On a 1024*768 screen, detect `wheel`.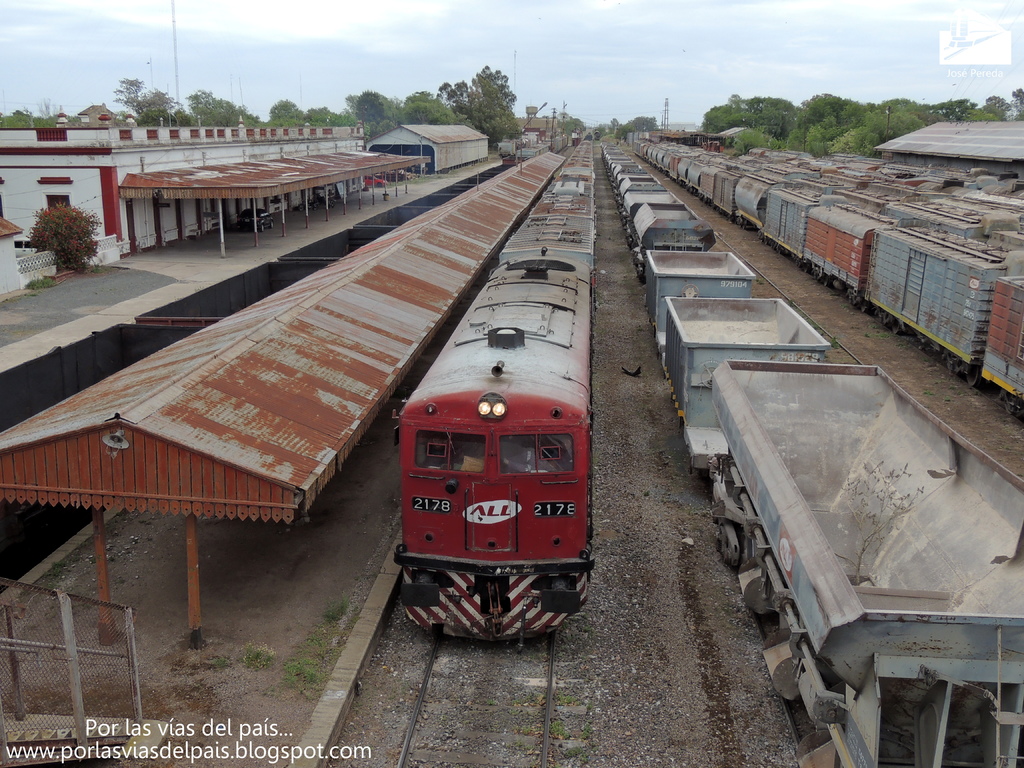
378,182,382,188.
